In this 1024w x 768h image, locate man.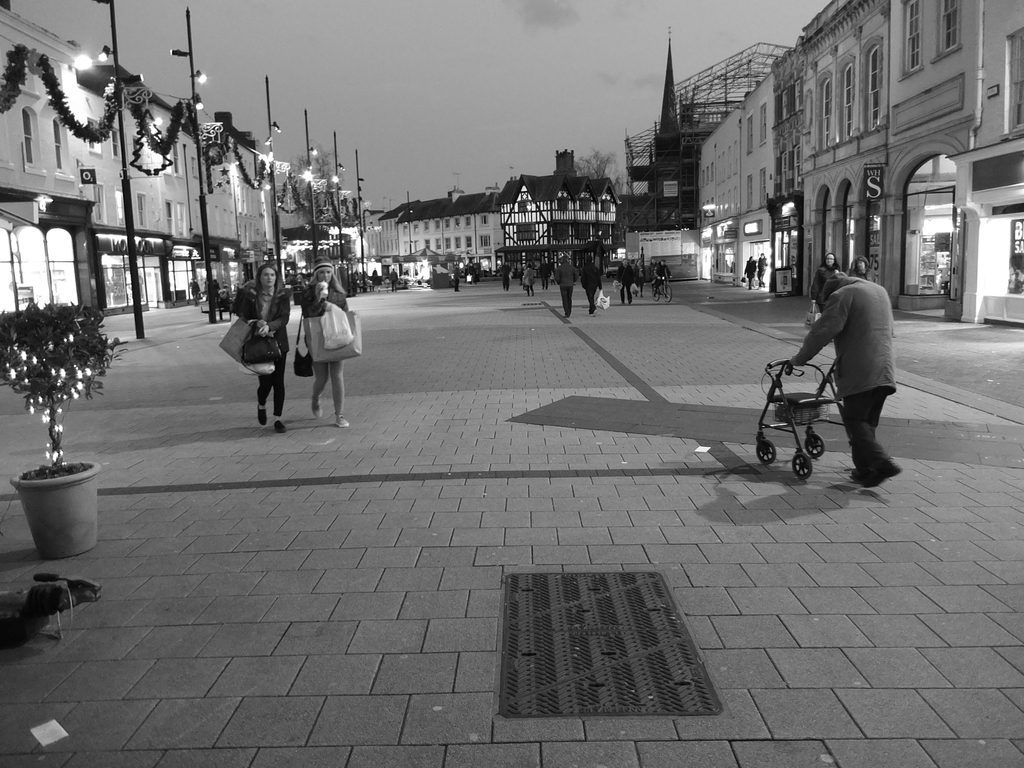
Bounding box: locate(554, 257, 576, 317).
